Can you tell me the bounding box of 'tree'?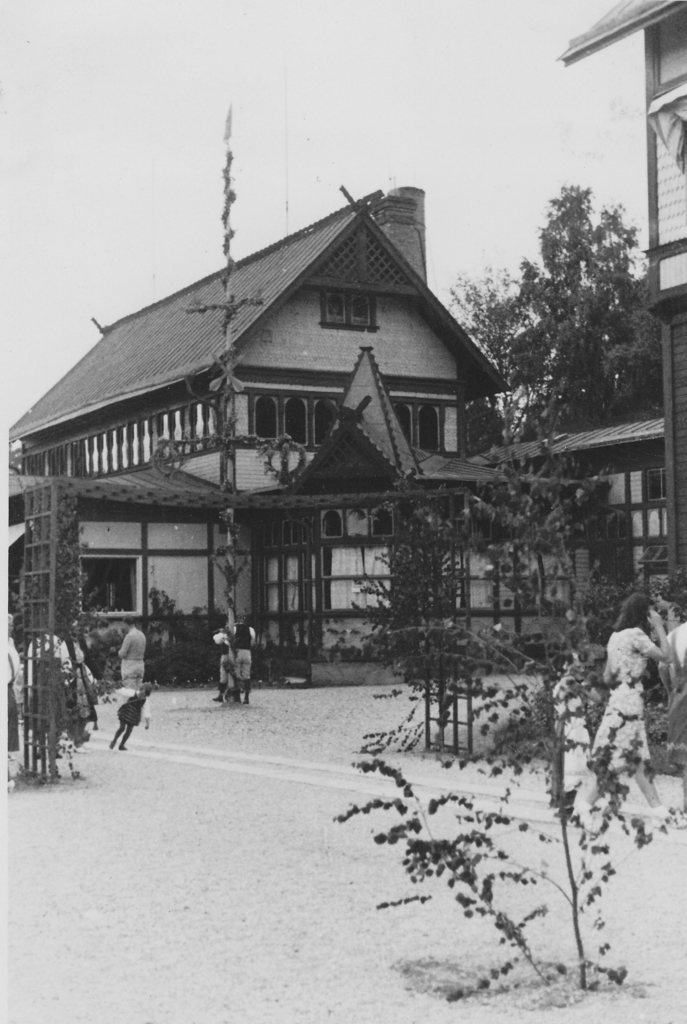
445:183:661:463.
